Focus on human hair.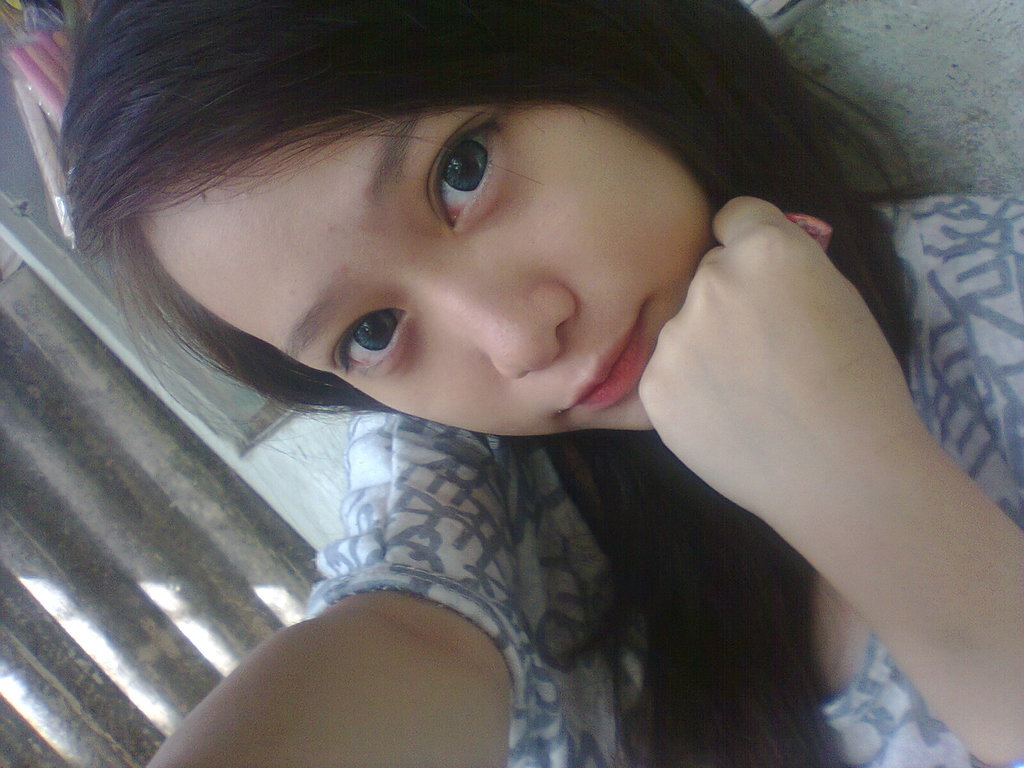
Focused at [x1=40, y1=0, x2=916, y2=767].
